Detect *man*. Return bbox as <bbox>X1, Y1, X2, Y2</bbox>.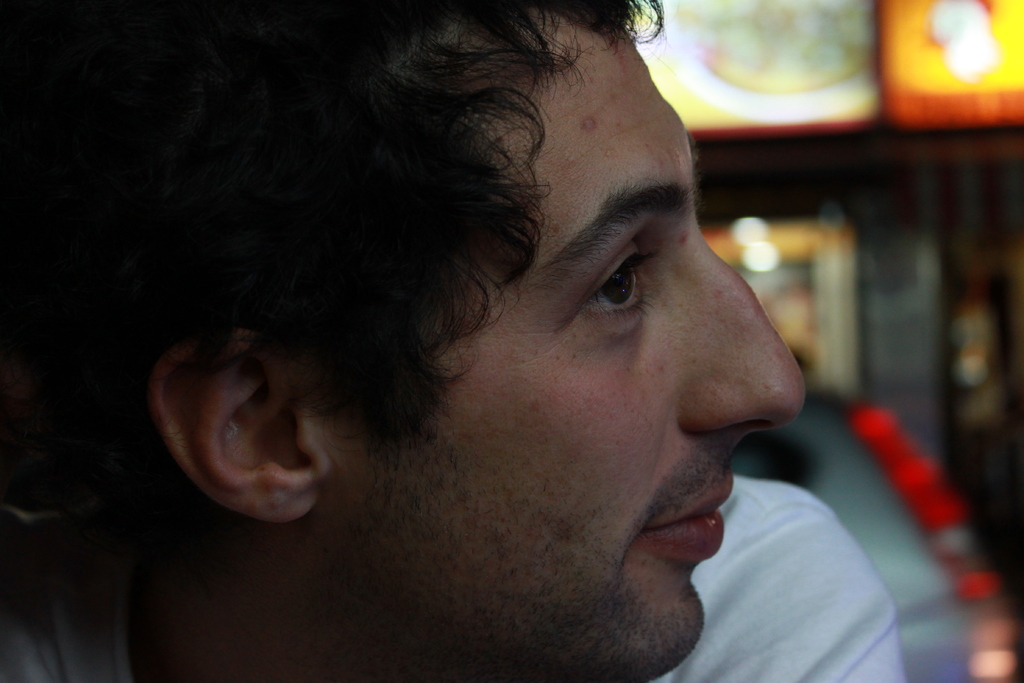
<bbox>58, 52, 925, 674</bbox>.
